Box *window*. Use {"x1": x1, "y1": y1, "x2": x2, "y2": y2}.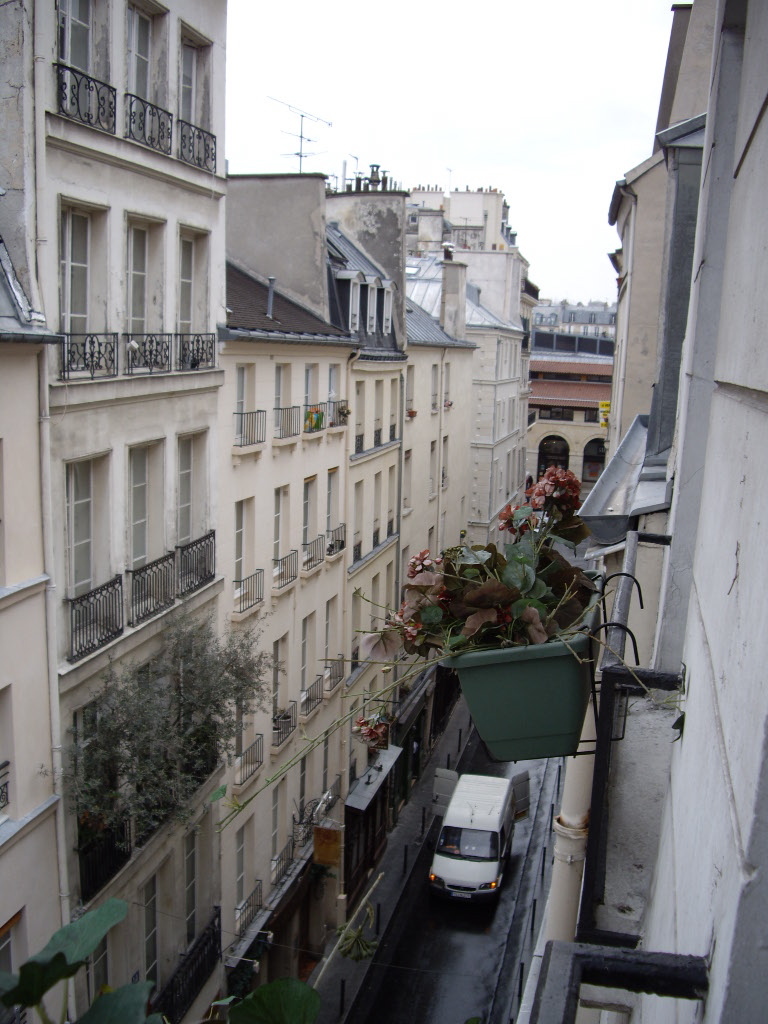
{"x1": 397, "y1": 455, "x2": 413, "y2": 518}.
